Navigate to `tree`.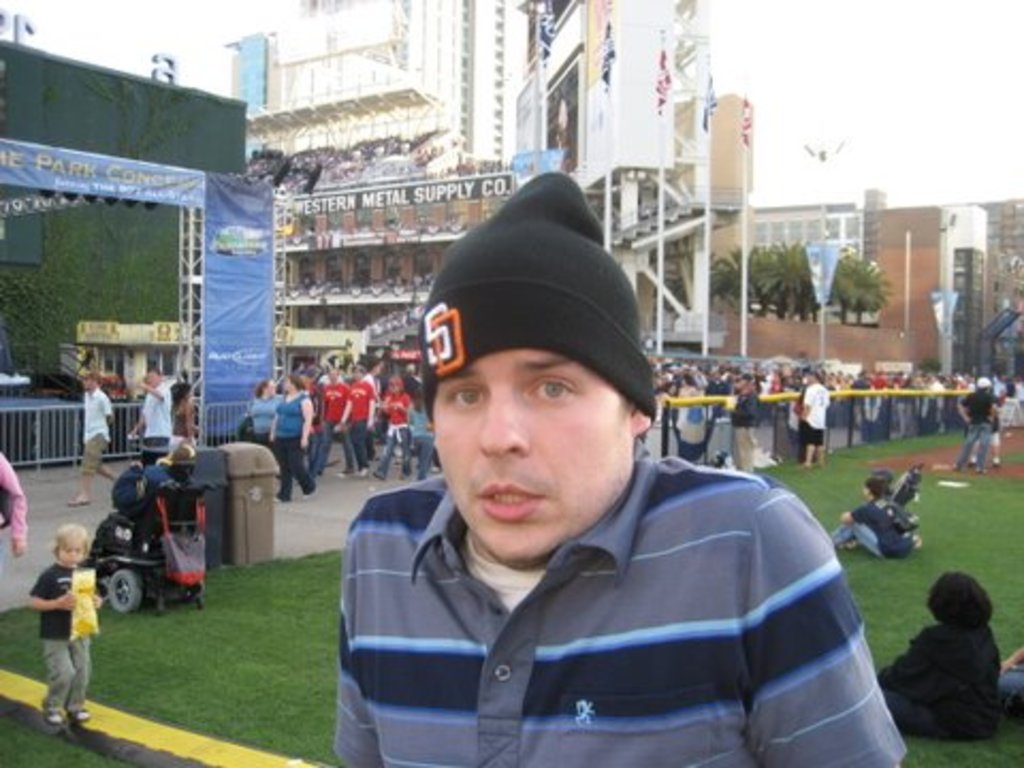
Navigation target: crop(702, 228, 836, 318).
